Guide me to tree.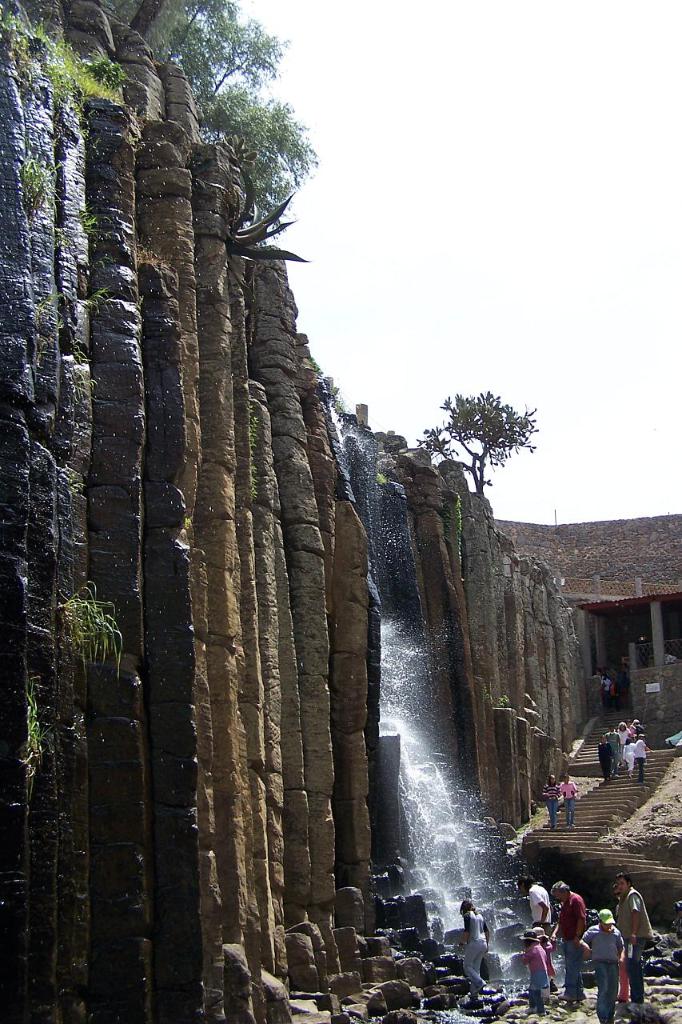
Guidance: <region>426, 368, 546, 498</region>.
